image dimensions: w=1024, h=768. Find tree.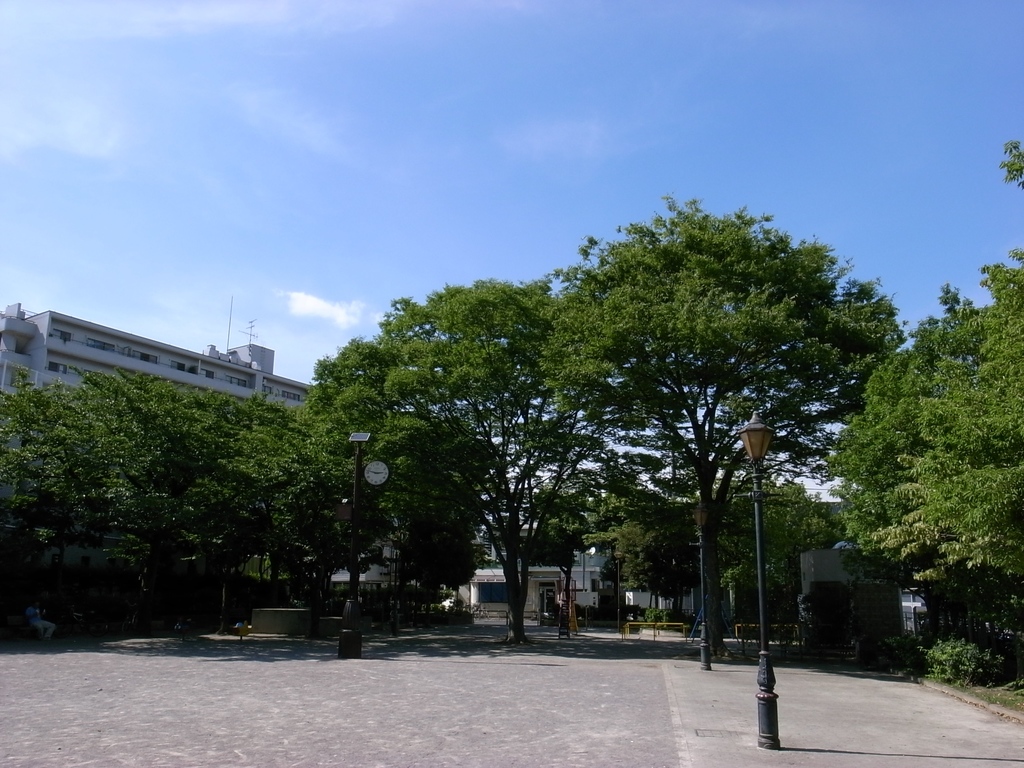
BBox(0, 365, 323, 653).
